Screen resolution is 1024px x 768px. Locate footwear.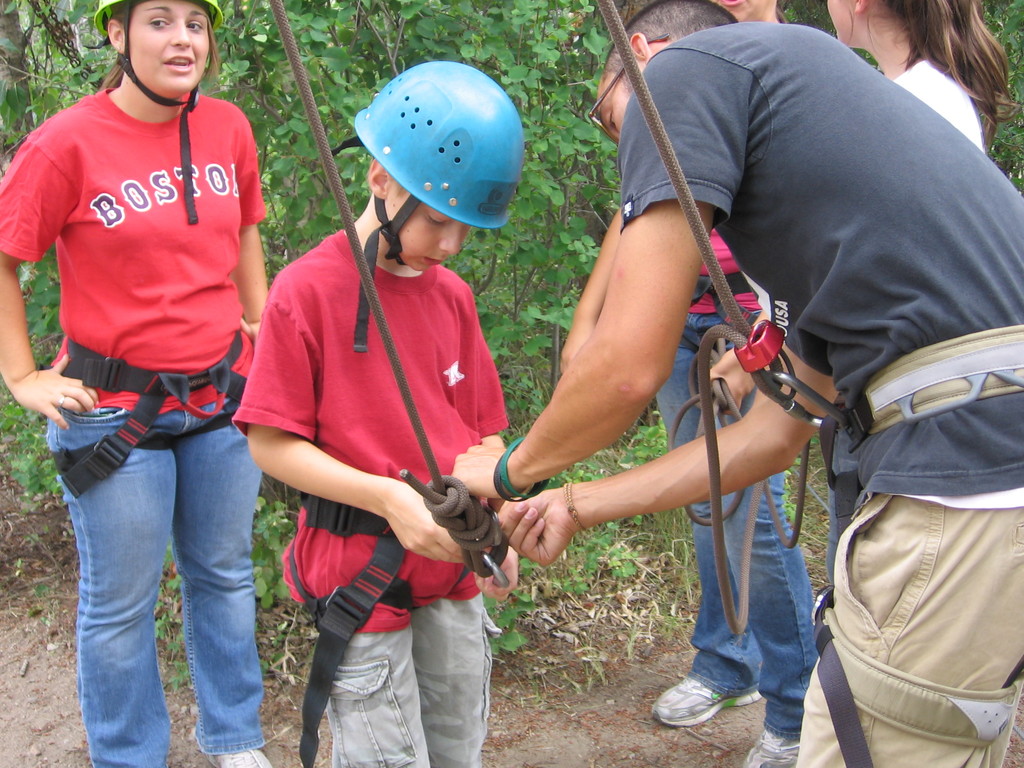
(666,668,749,742).
